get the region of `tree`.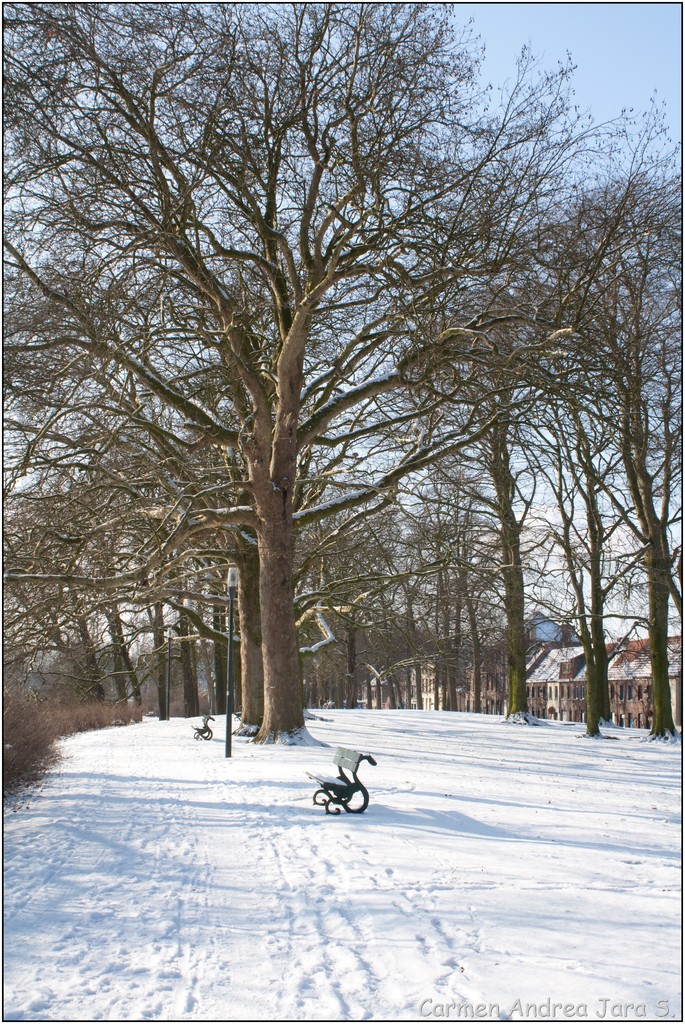
box=[0, 207, 453, 725].
